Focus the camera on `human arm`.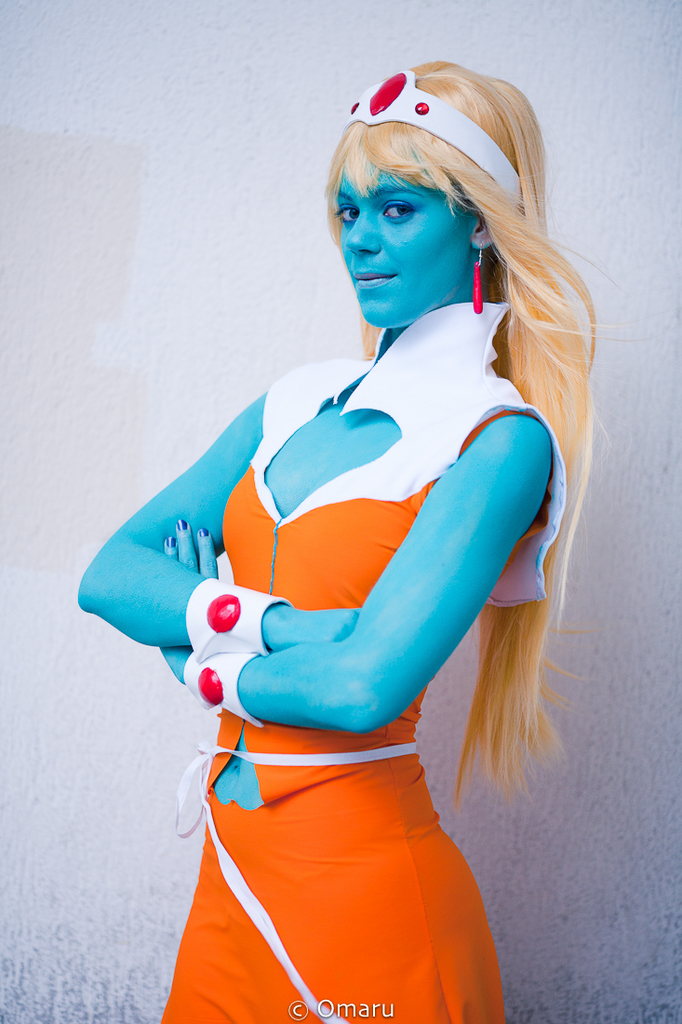
Focus region: x1=72 y1=391 x2=365 y2=653.
